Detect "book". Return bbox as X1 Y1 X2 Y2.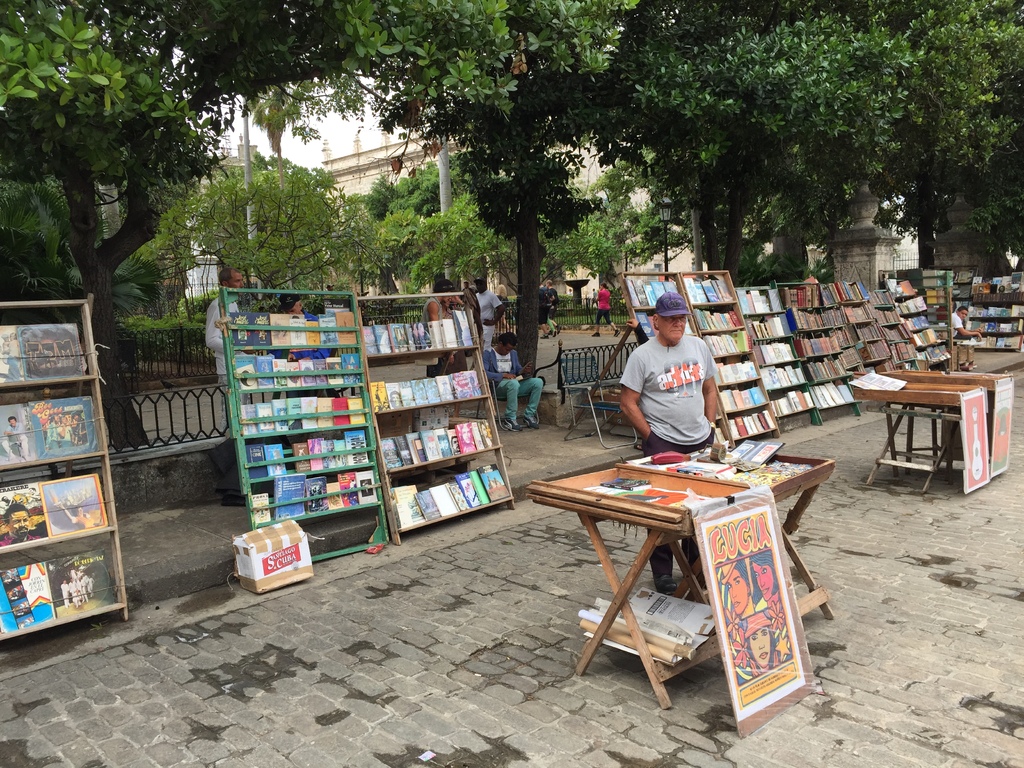
27 393 108 459.
